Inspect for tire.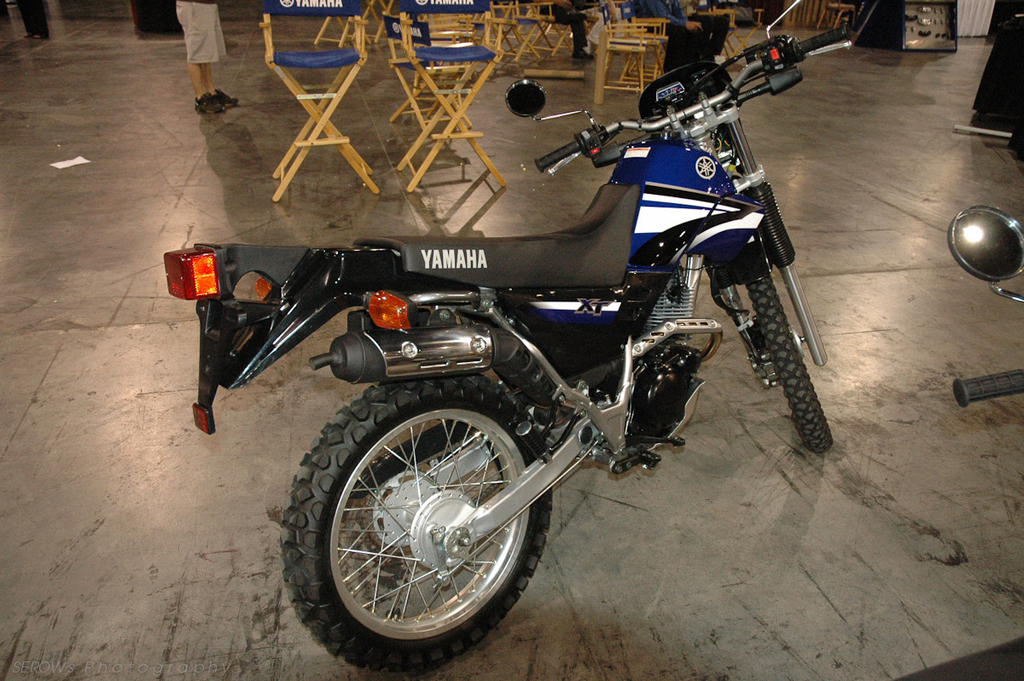
Inspection: BBox(742, 273, 837, 448).
